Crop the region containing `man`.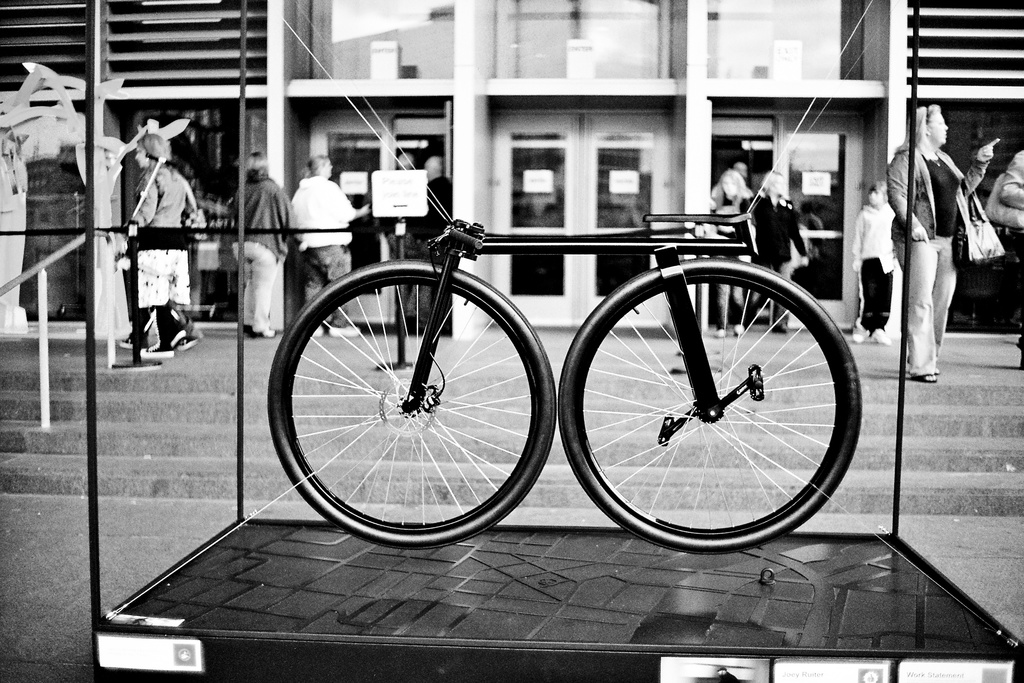
Crop region: BBox(387, 150, 420, 315).
